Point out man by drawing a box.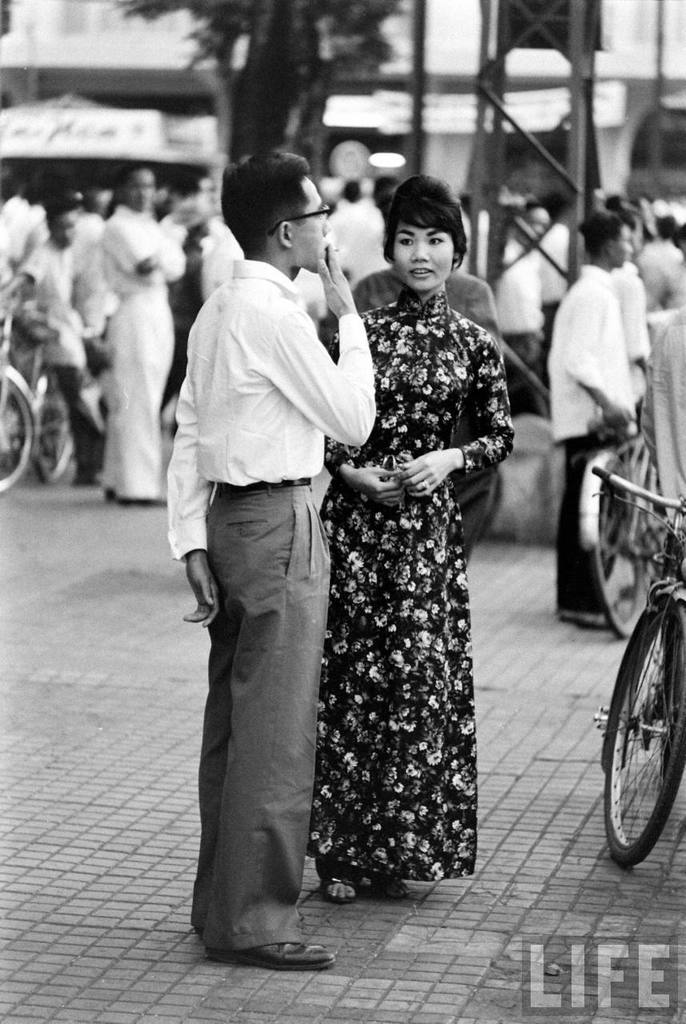
BBox(335, 170, 399, 285).
